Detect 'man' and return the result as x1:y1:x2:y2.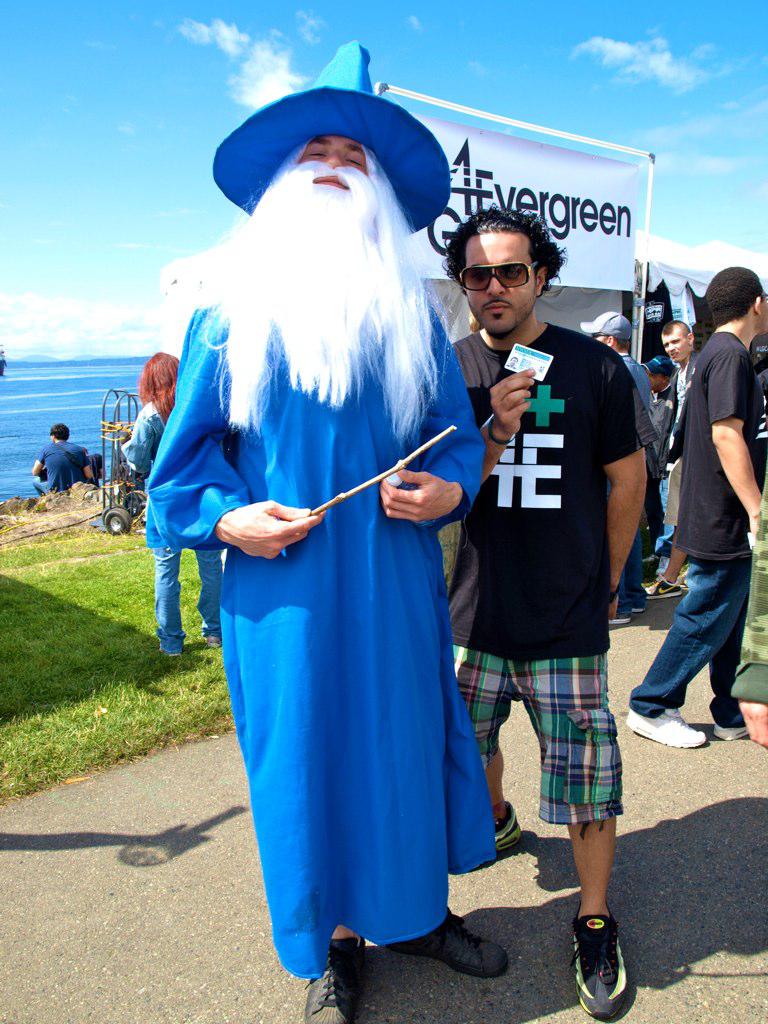
638:315:708:599.
